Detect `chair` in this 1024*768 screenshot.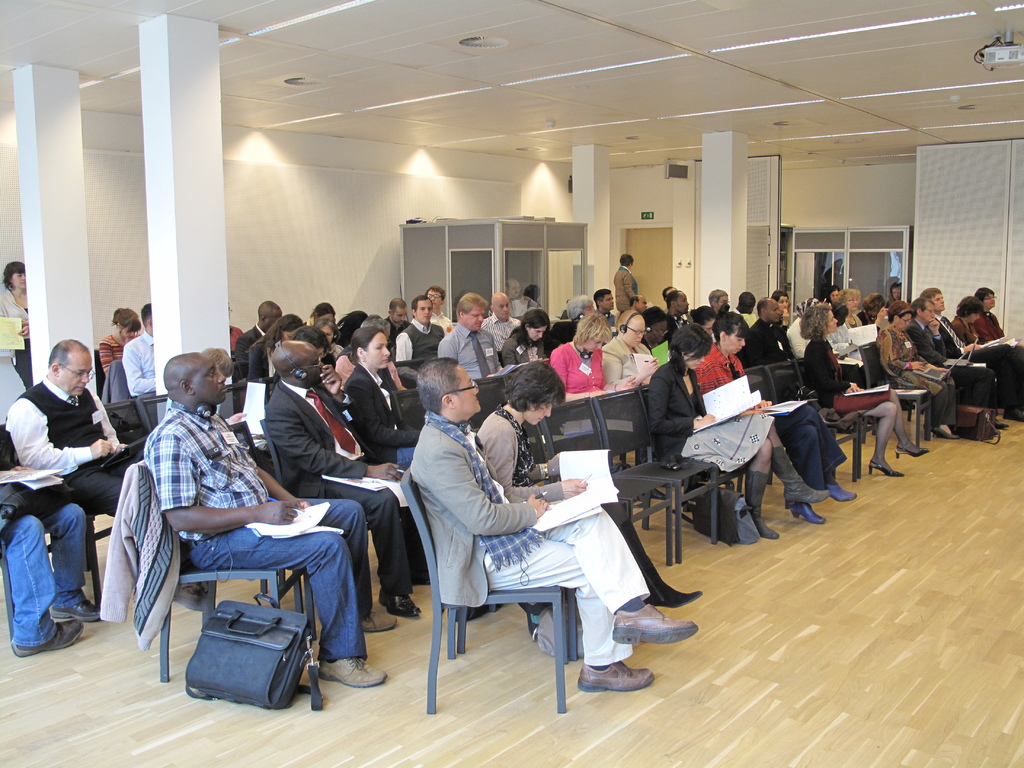
Detection: pyautogui.locateOnScreen(388, 385, 429, 436).
